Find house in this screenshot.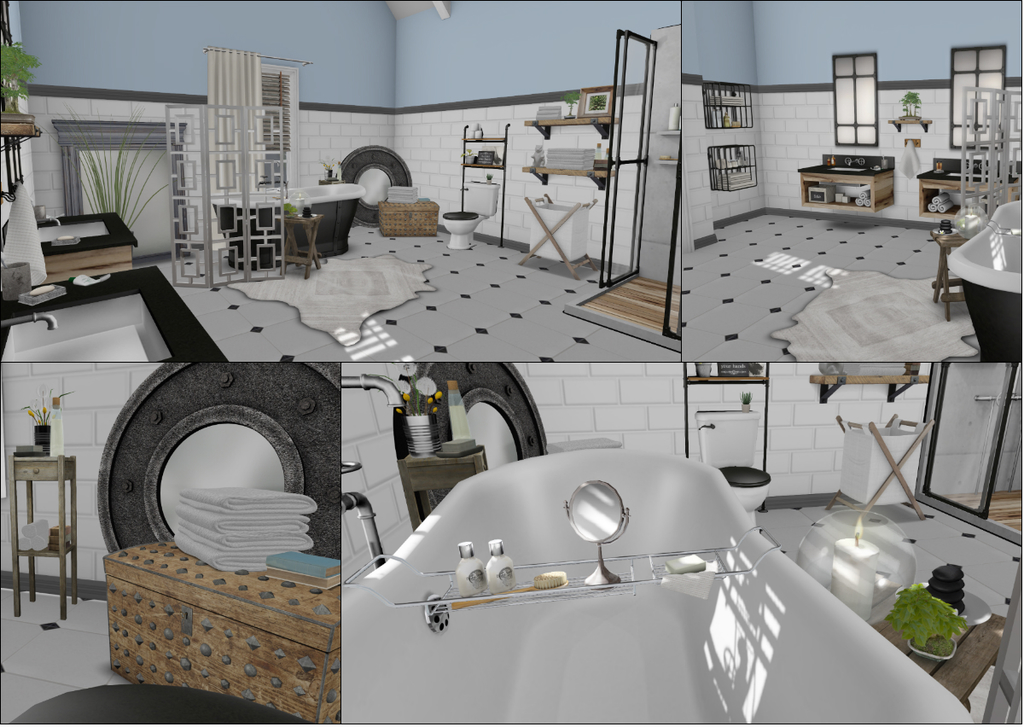
The bounding box for house is [x1=684, y1=0, x2=1022, y2=359].
